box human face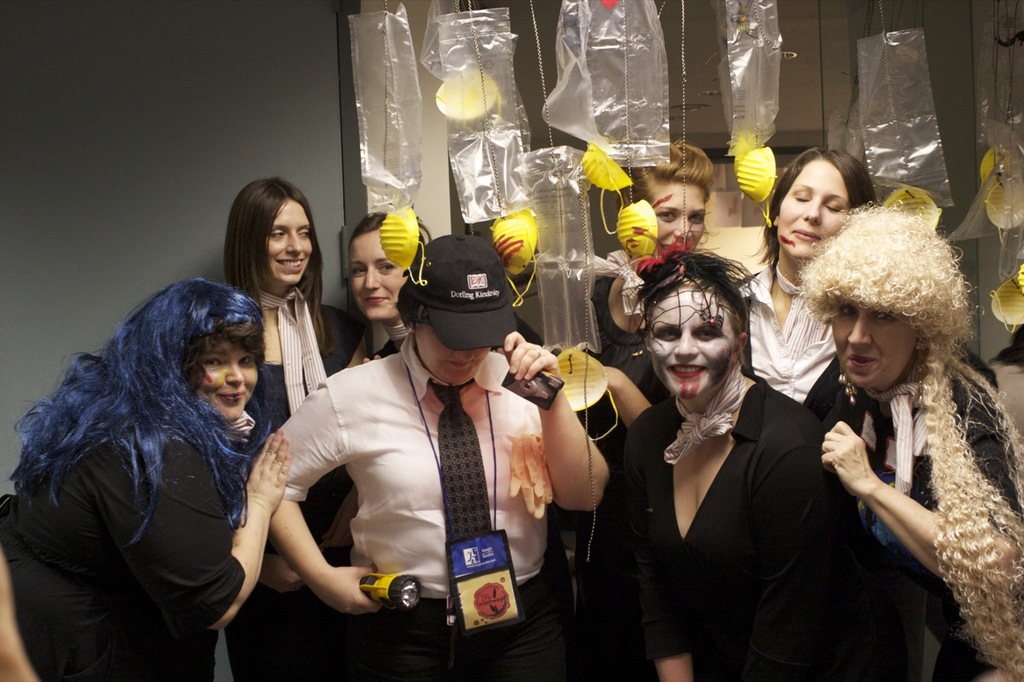
box=[198, 348, 258, 417]
